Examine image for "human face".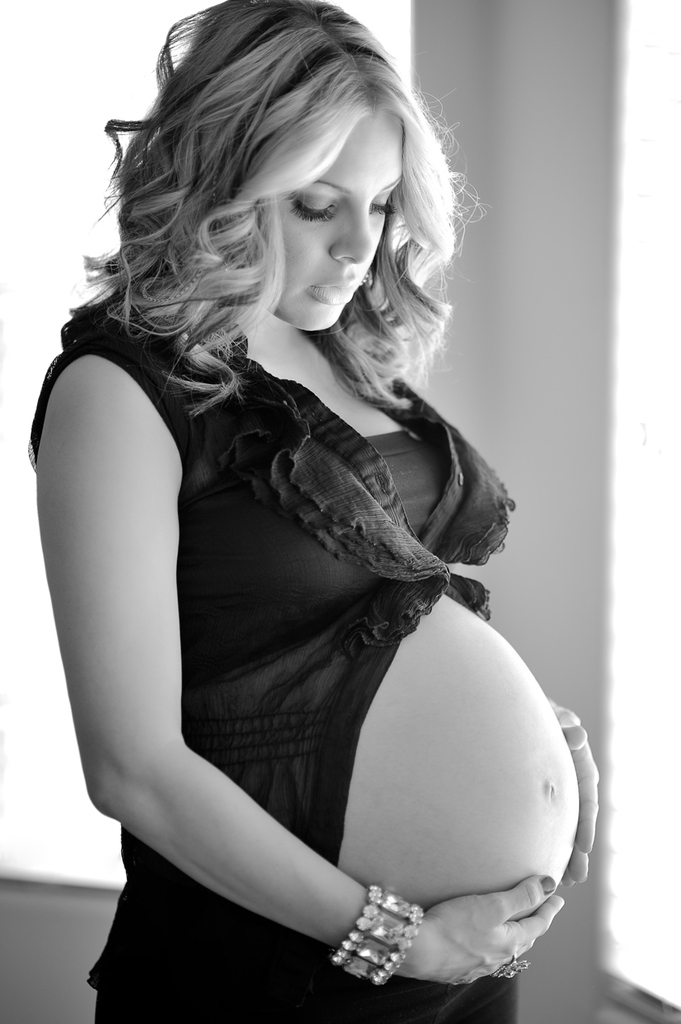
Examination result: l=233, t=95, r=404, b=331.
